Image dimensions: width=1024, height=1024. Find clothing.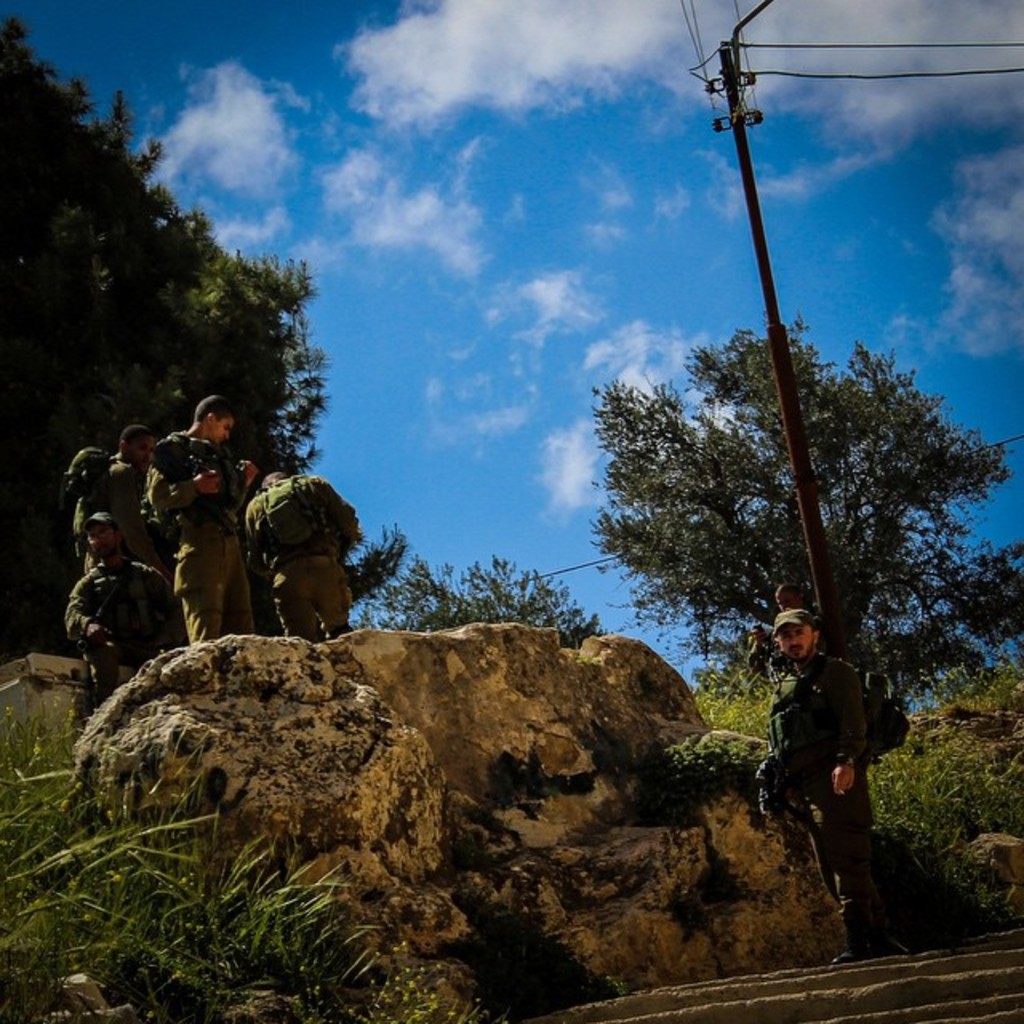
770,648,875,952.
